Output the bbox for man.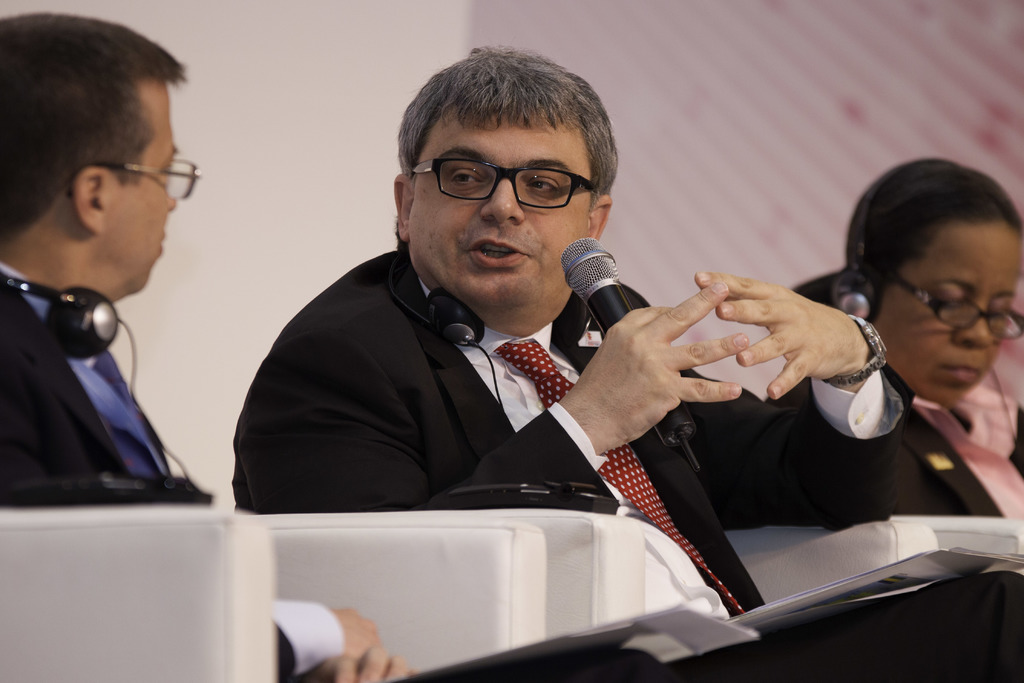
(219, 86, 859, 611).
